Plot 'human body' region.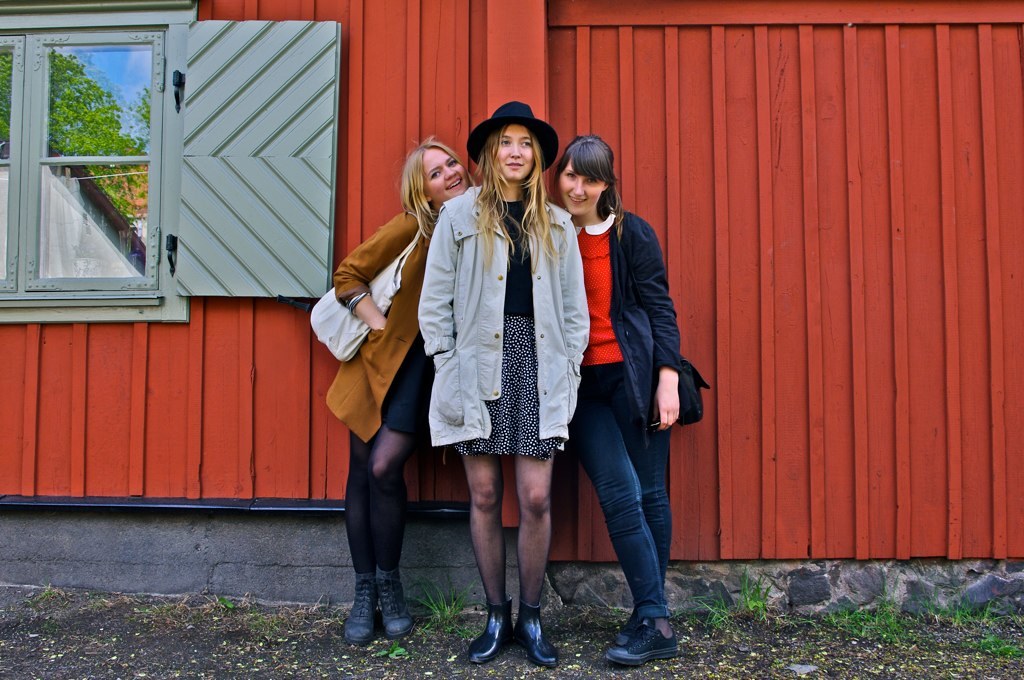
Plotted at crop(333, 200, 445, 647).
